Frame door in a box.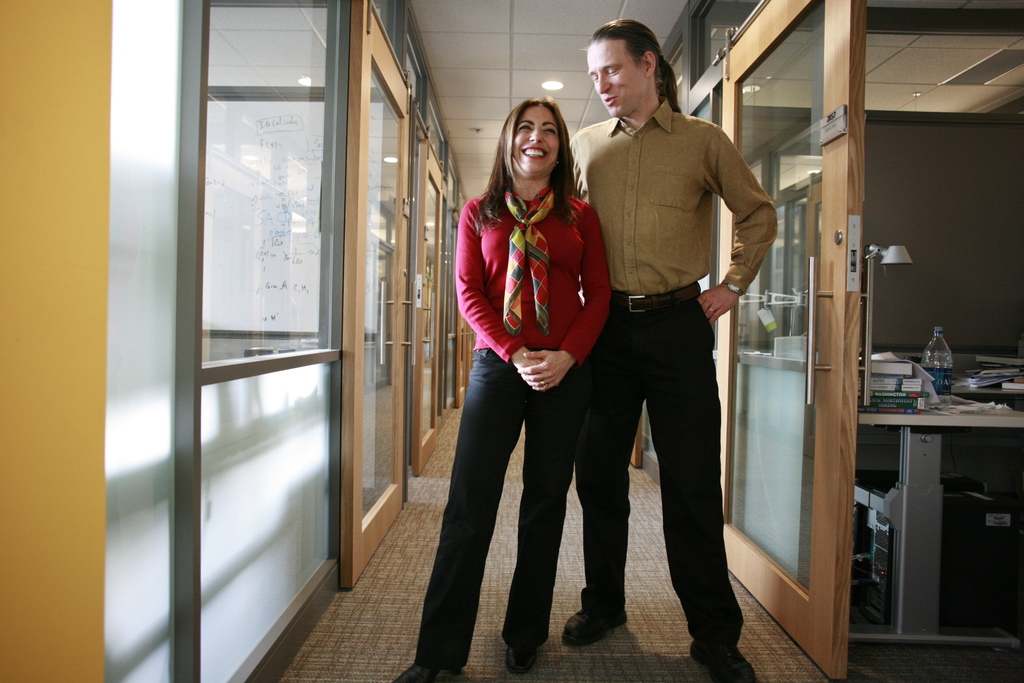
left=414, top=140, right=442, bottom=476.
